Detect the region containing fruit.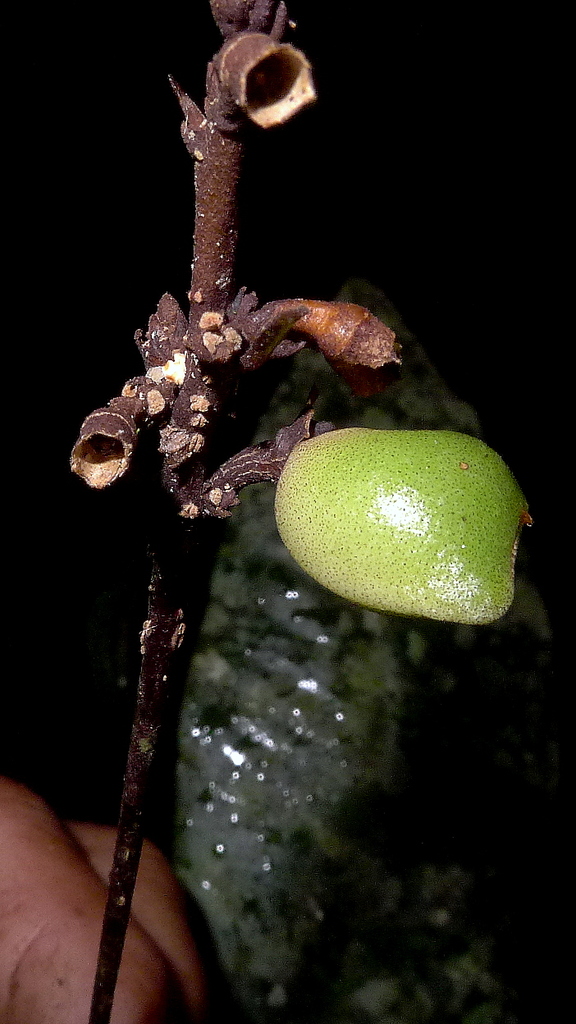
detection(267, 409, 517, 627).
